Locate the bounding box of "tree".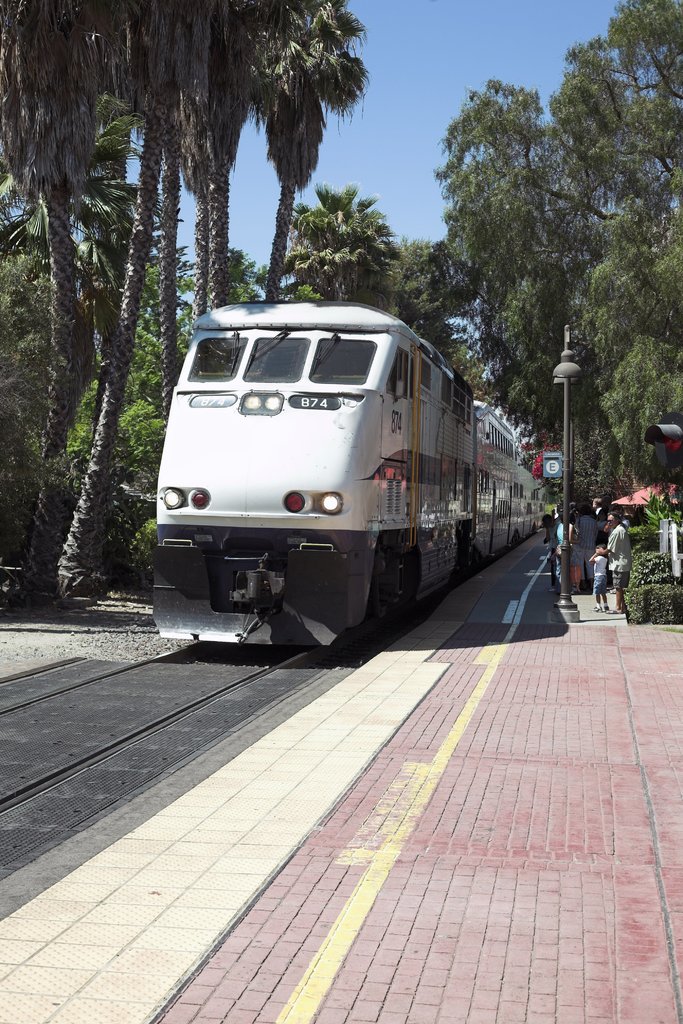
Bounding box: crop(379, 232, 474, 323).
